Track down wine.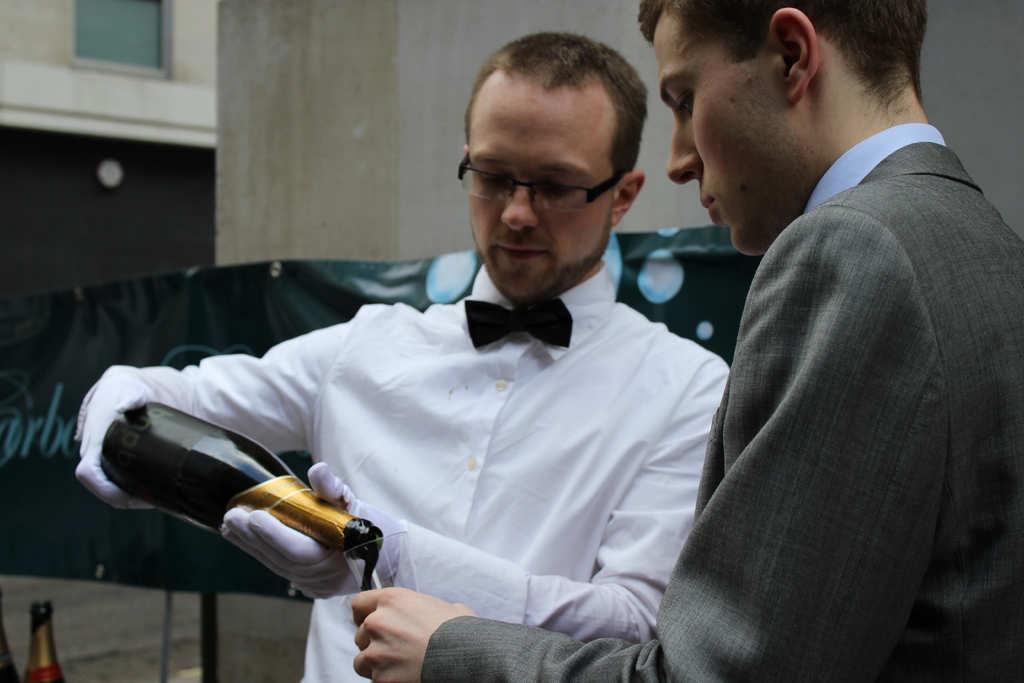
Tracked to box=[22, 591, 63, 682].
